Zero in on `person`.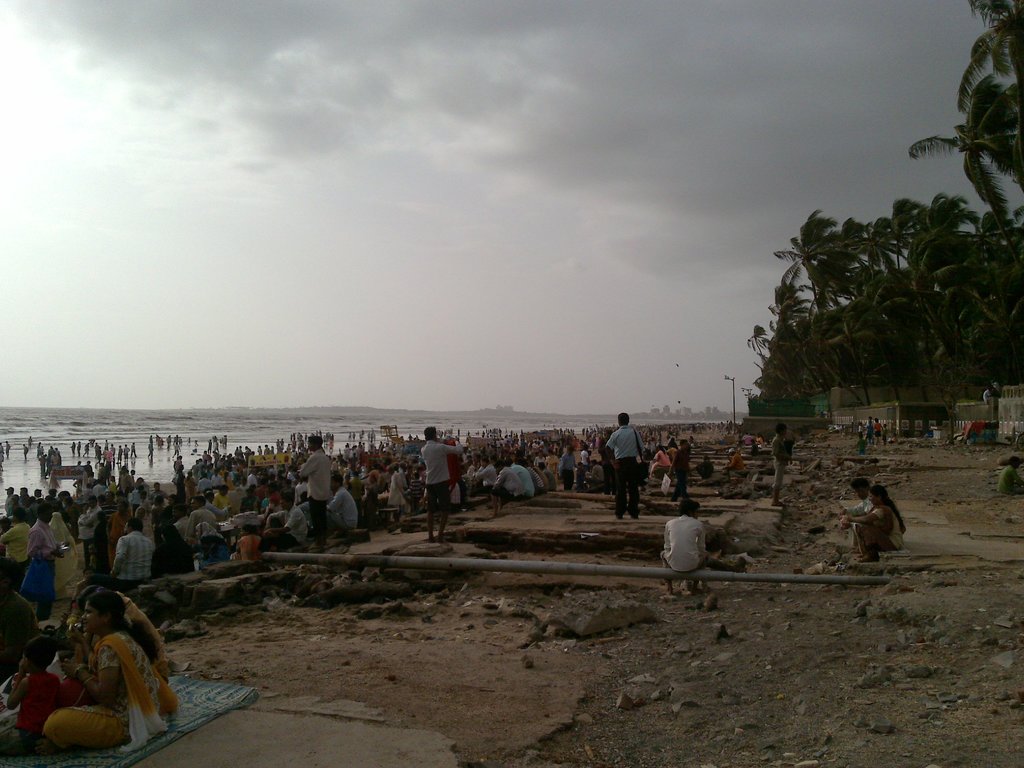
Zeroed in: region(151, 522, 198, 575).
